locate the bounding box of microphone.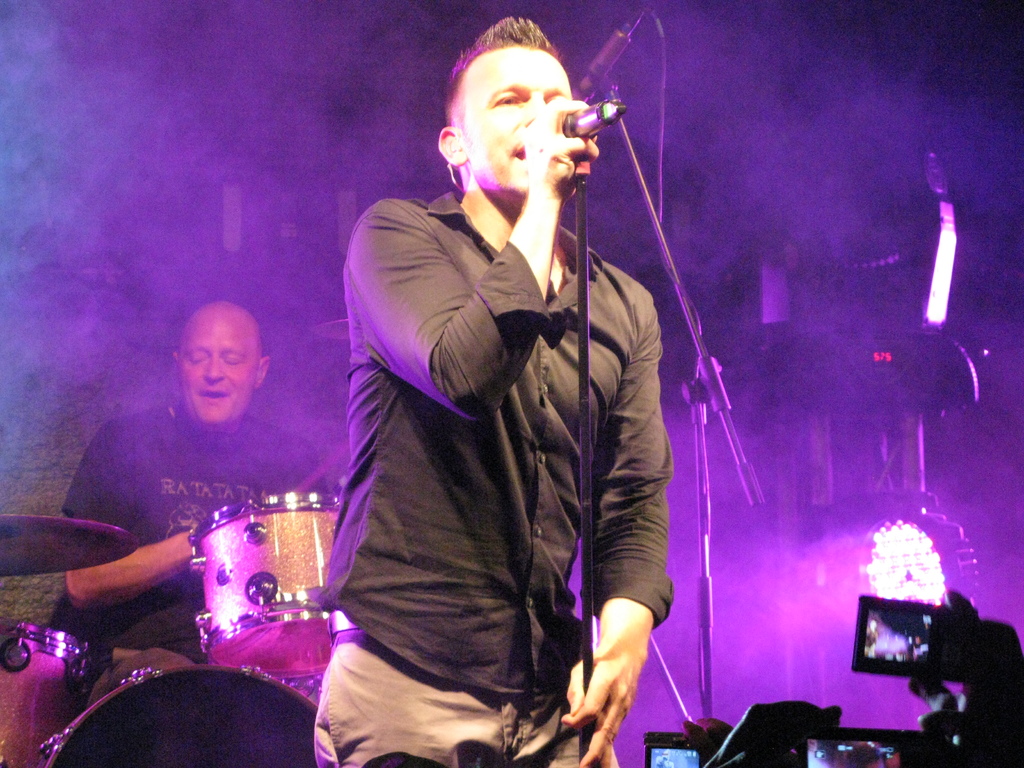
Bounding box: box(570, 3, 648, 99).
